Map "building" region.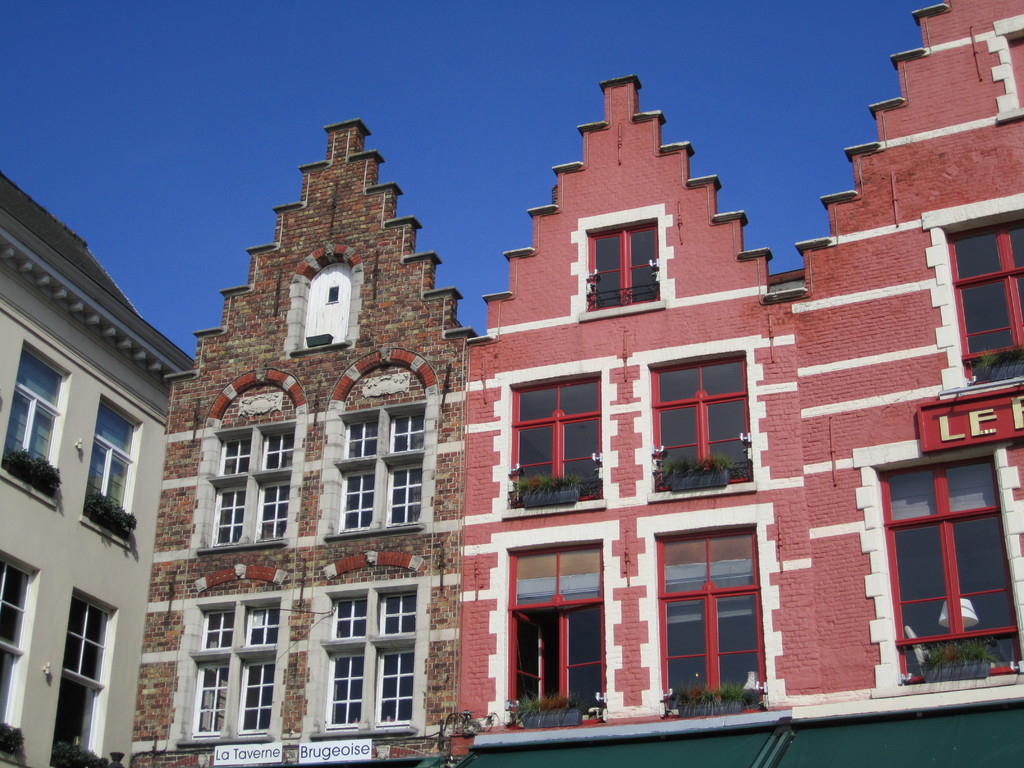
Mapped to <box>451,77,821,763</box>.
